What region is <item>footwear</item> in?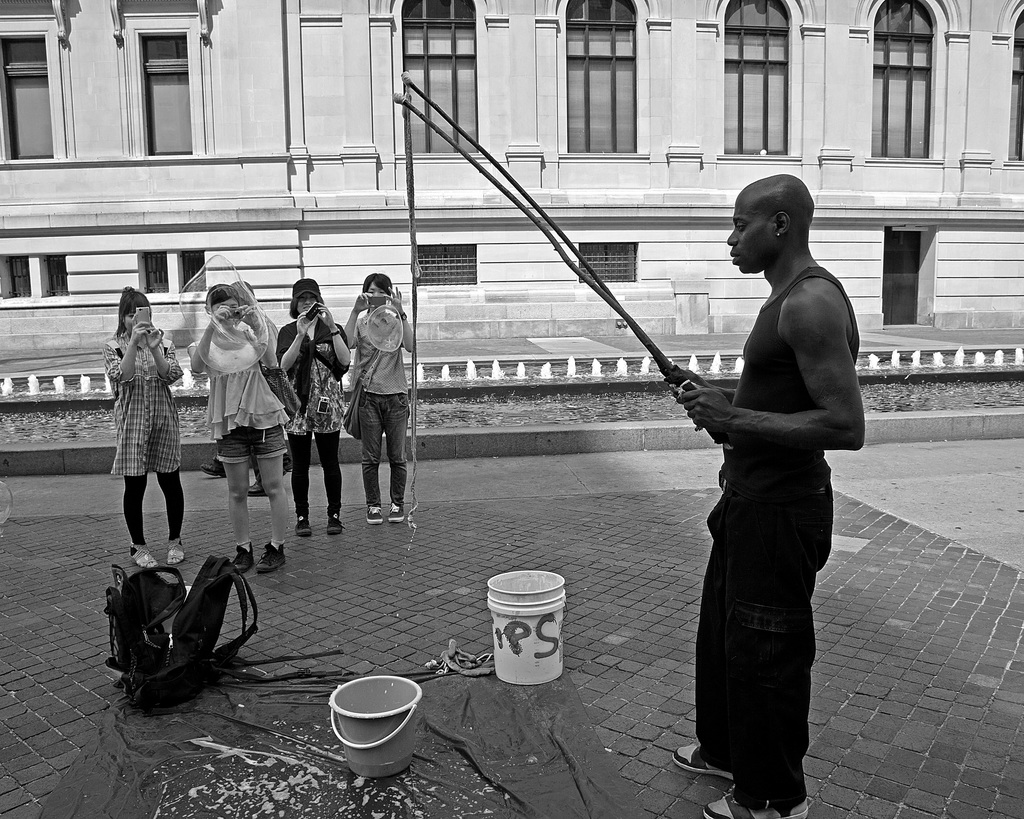
<box>364,502,385,529</box>.
